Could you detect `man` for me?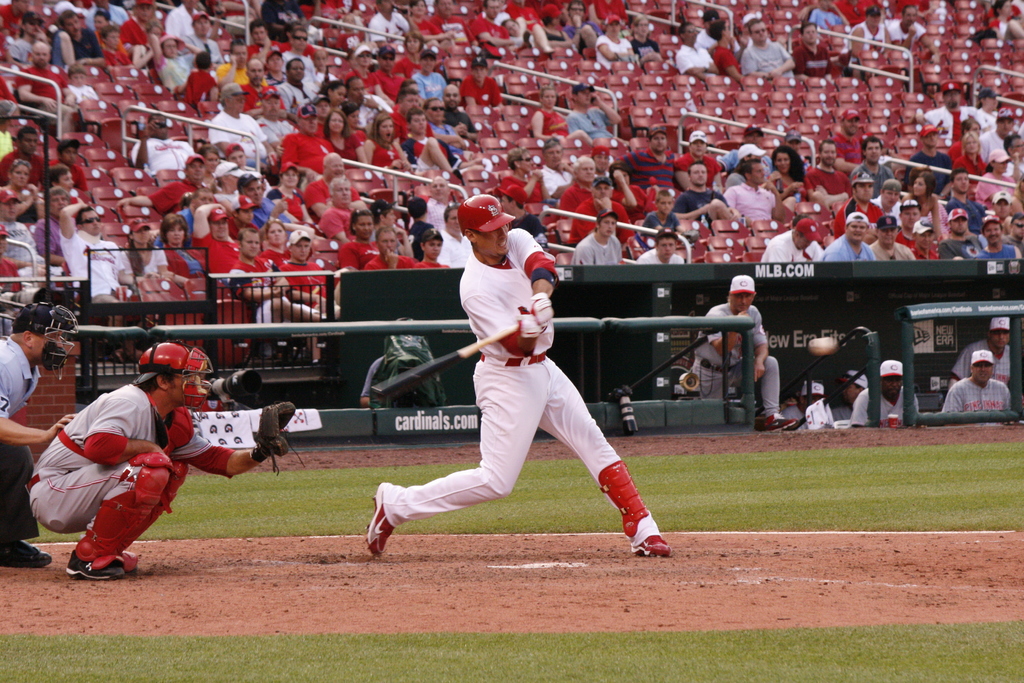
Detection result: region(610, 128, 684, 185).
